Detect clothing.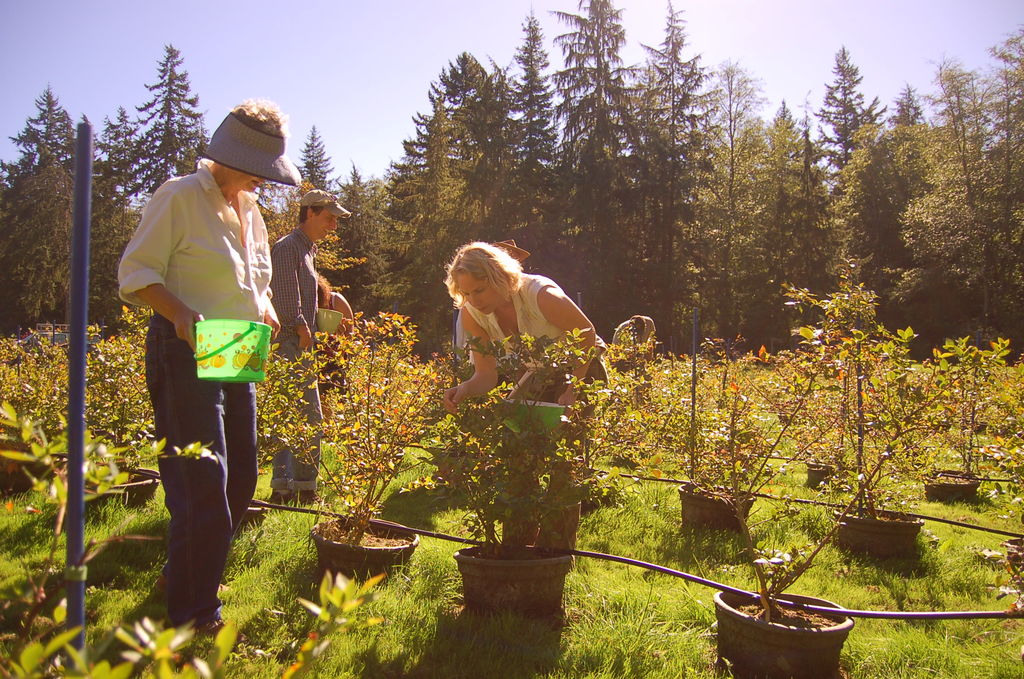
Detected at select_region(453, 311, 471, 362).
